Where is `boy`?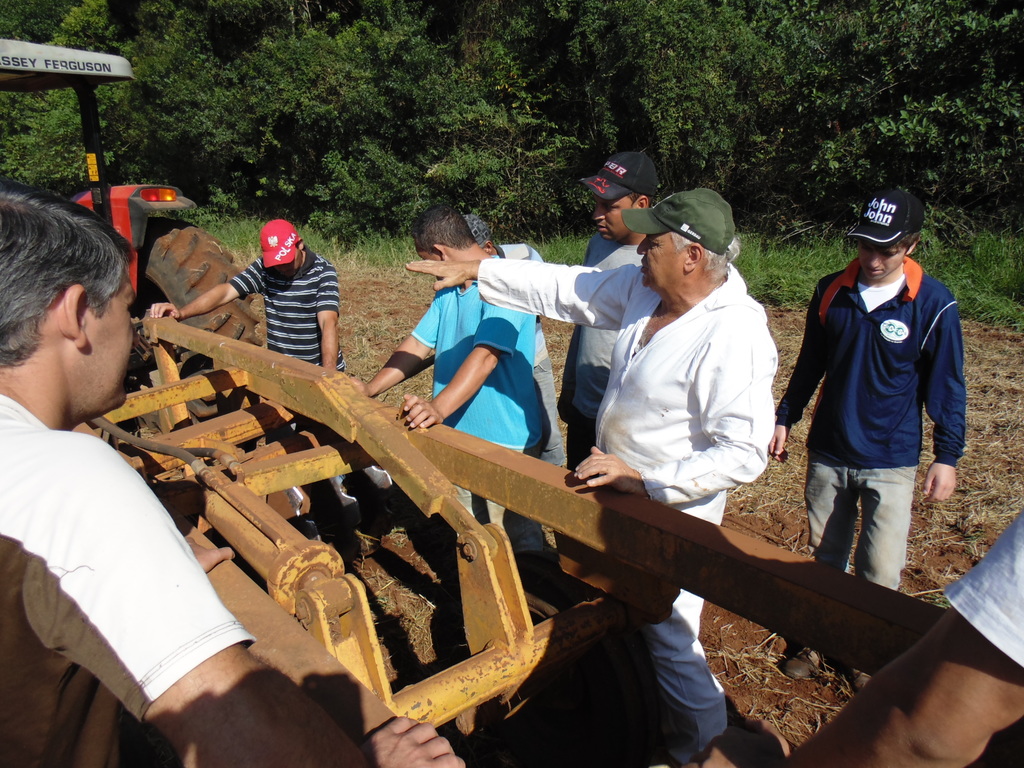
left=762, top=185, right=965, bottom=686.
